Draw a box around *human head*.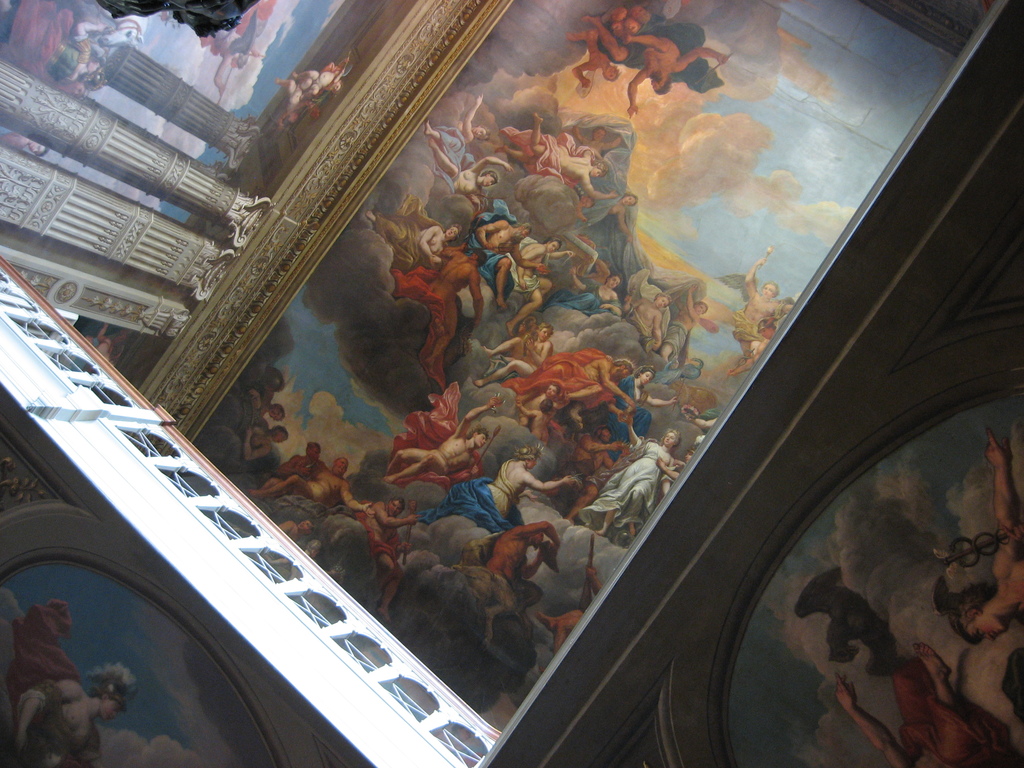
l=649, t=75, r=671, b=96.
